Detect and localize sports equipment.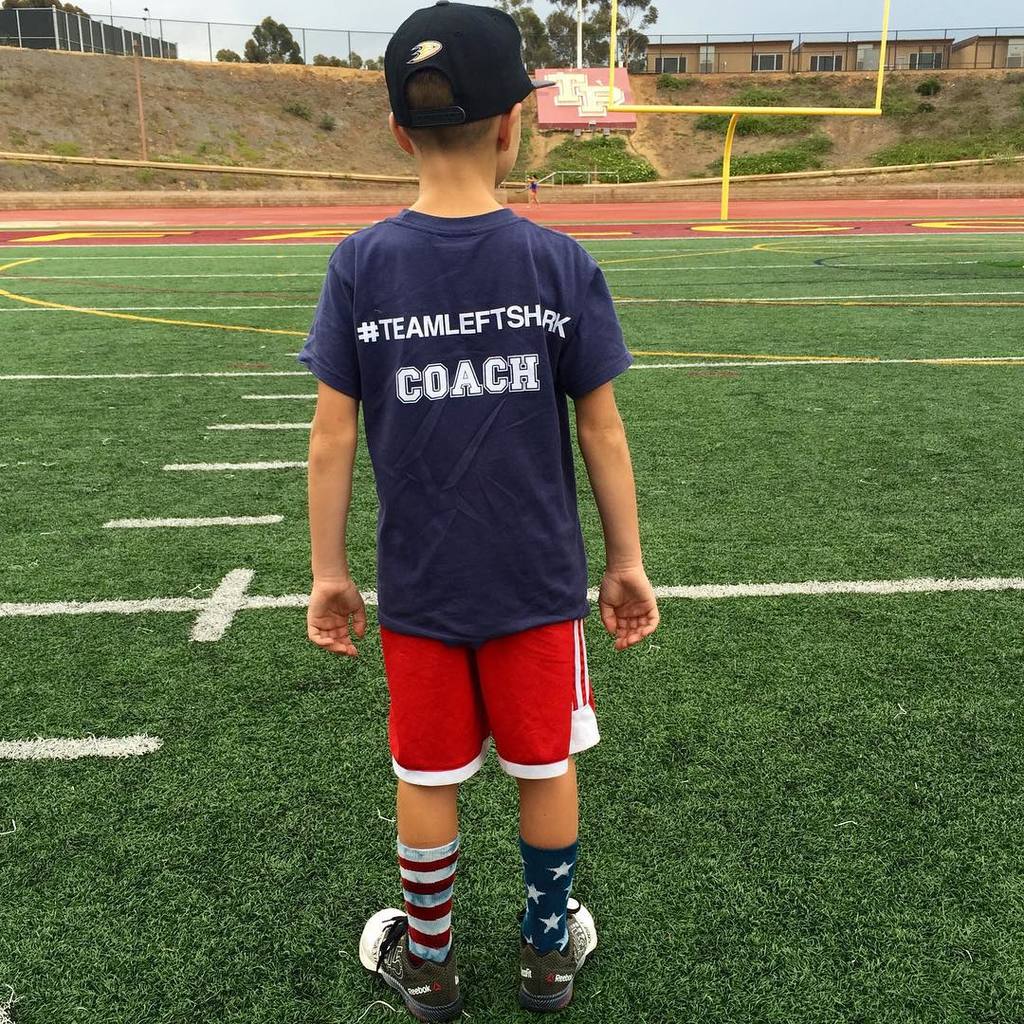
Localized at <box>356,904,466,1023</box>.
